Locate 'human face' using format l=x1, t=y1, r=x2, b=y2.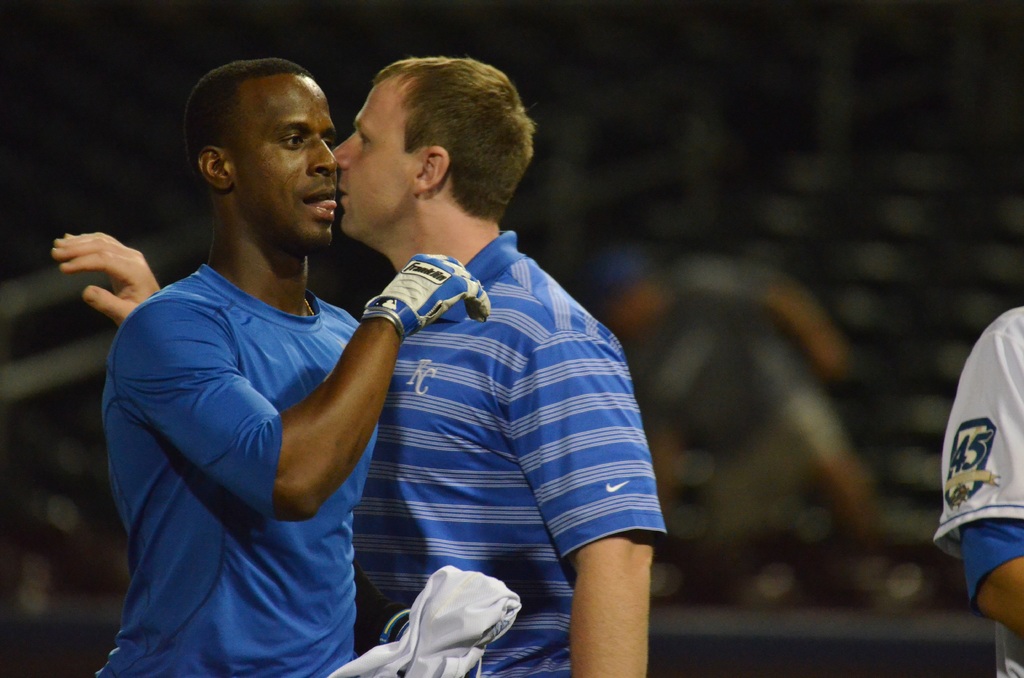
l=232, t=74, r=335, b=250.
